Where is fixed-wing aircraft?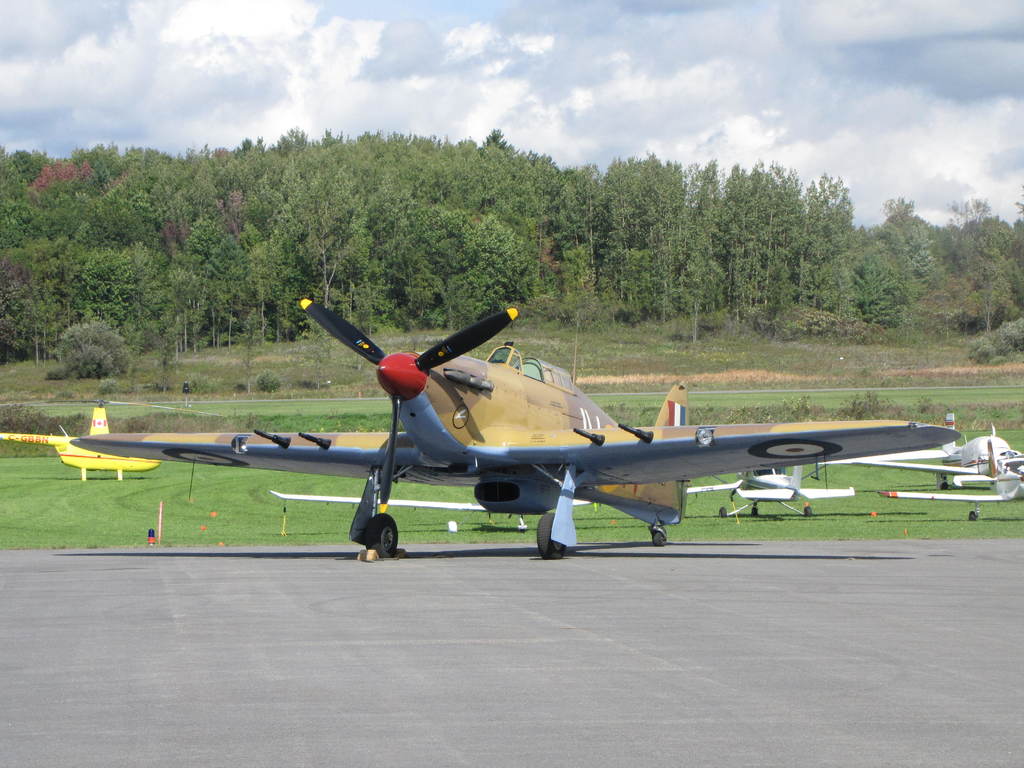
816/410/1023/524.
